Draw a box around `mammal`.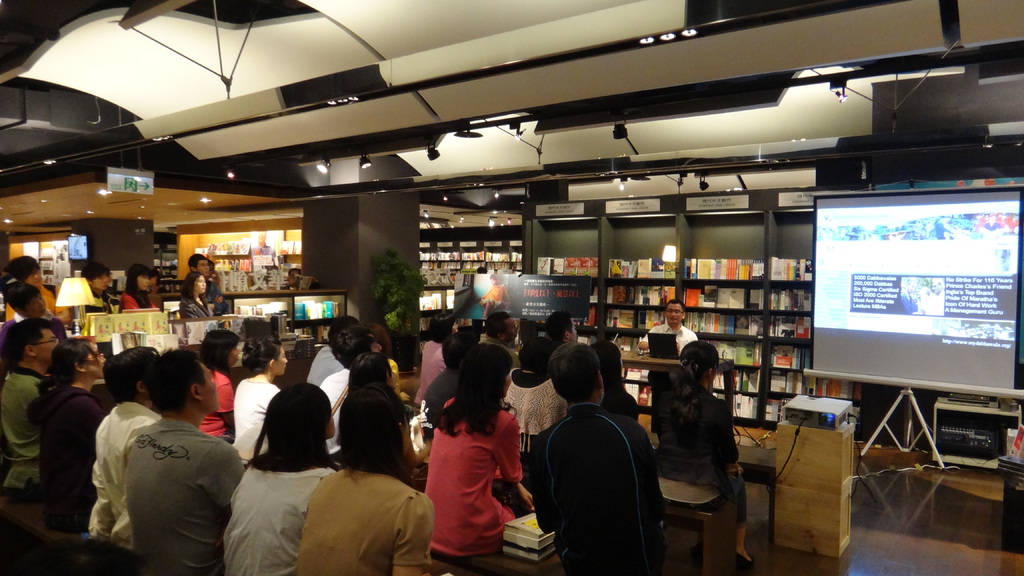
[x1=411, y1=310, x2=462, y2=399].
